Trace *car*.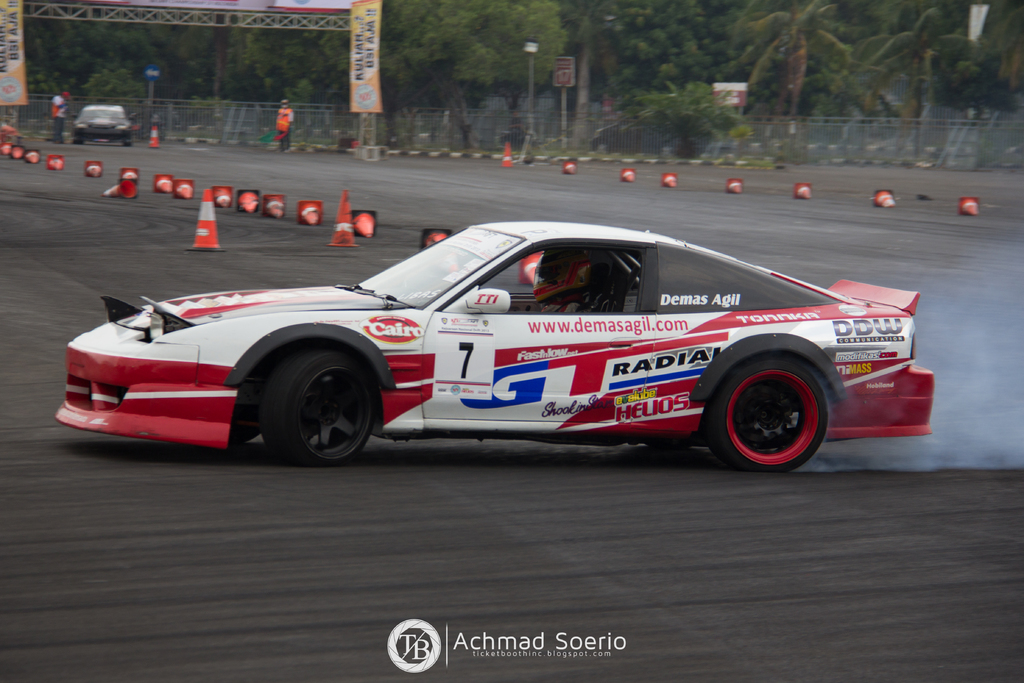
Traced to 41:209:953:473.
